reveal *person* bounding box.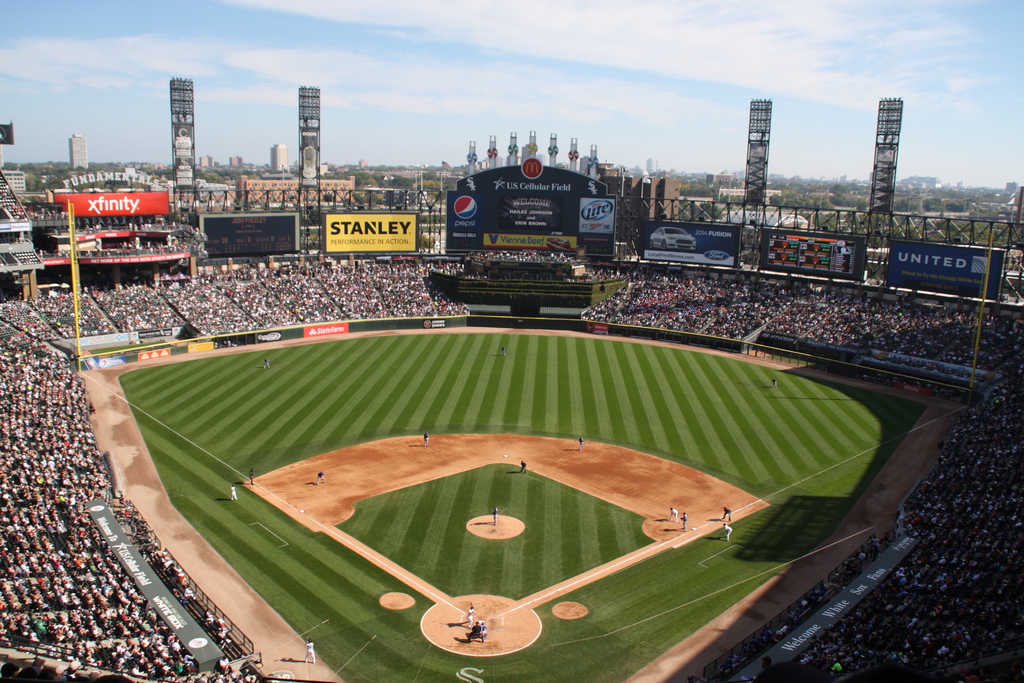
Revealed: {"left": 723, "top": 524, "right": 733, "bottom": 541}.
